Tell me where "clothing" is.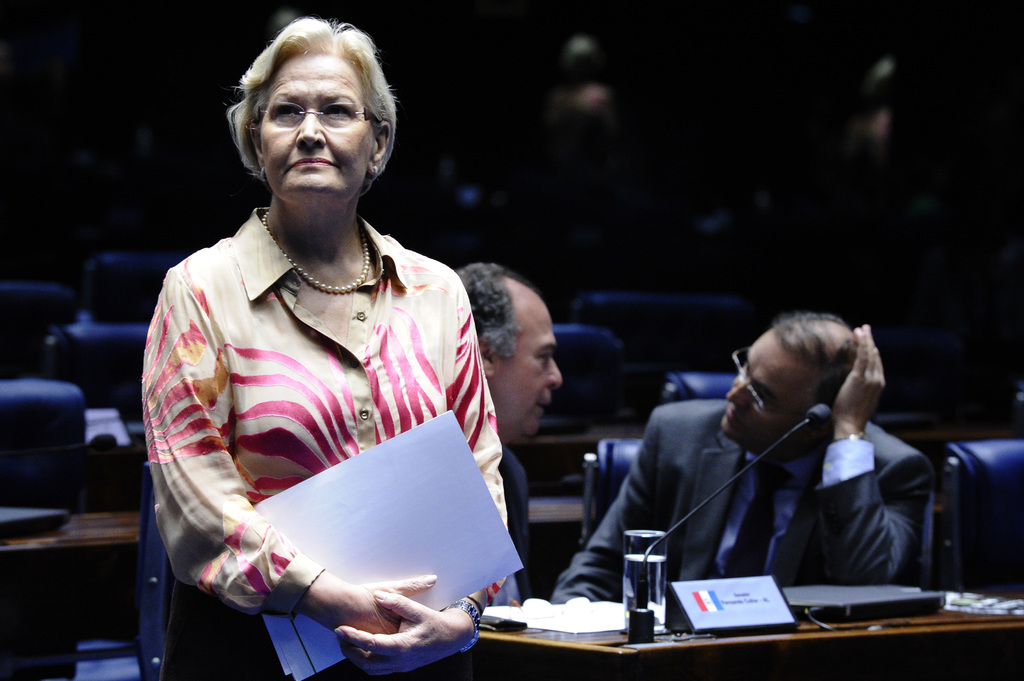
"clothing" is at (x1=148, y1=196, x2=516, y2=680).
